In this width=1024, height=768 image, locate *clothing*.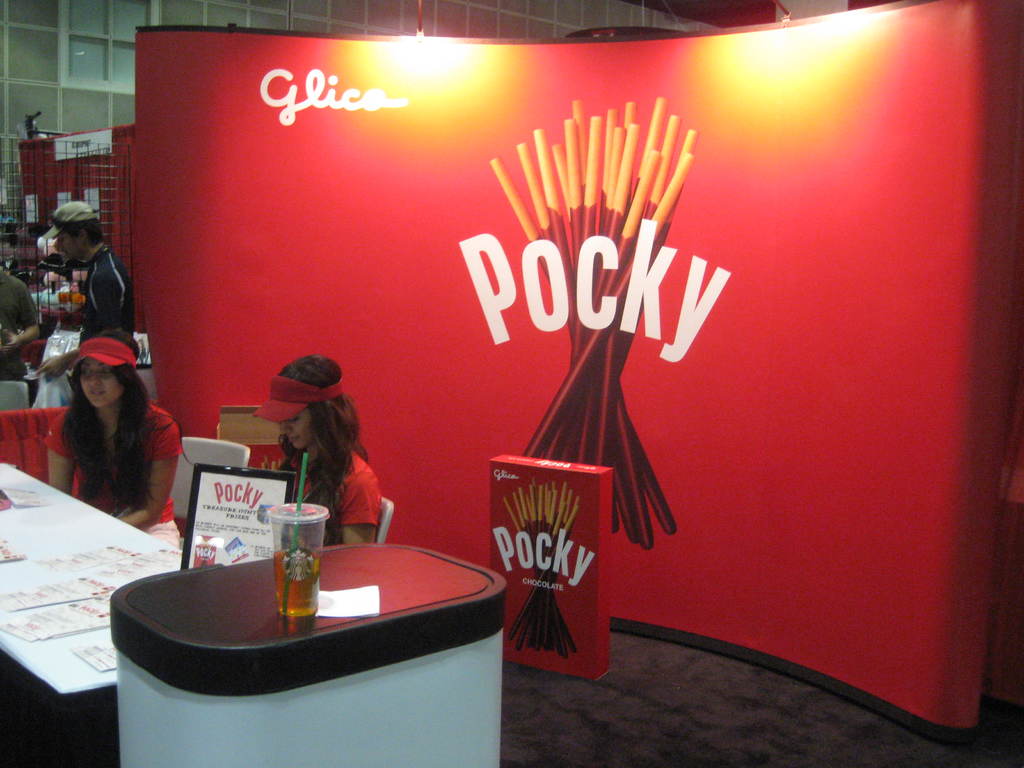
Bounding box: x1=76, y1=243, x2=136, y2=347.
